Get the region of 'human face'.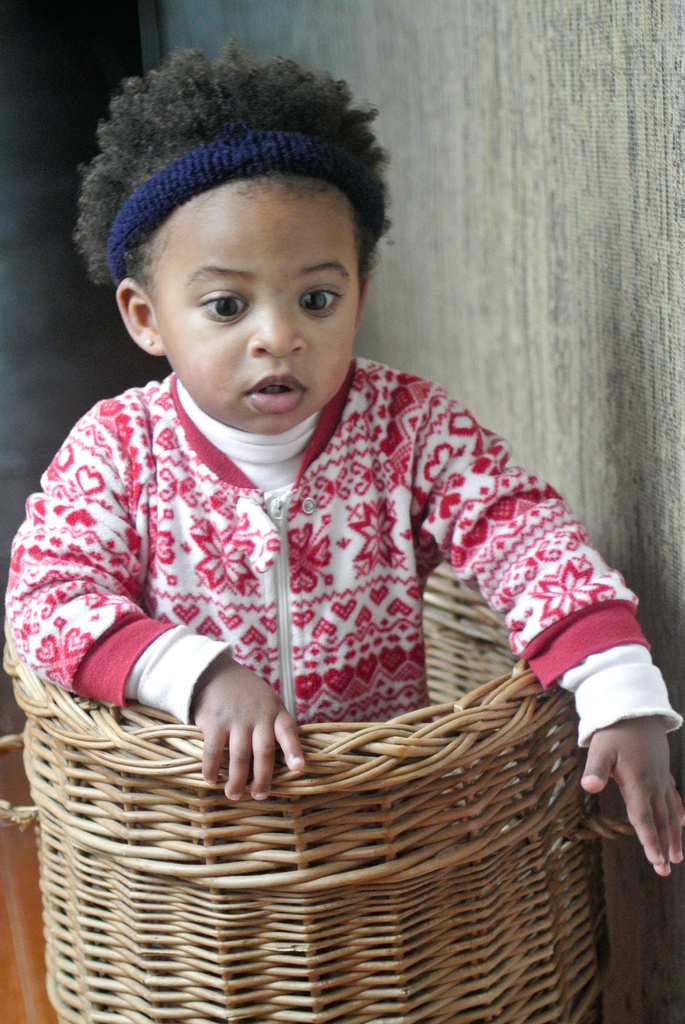
[142,181,368,428].
